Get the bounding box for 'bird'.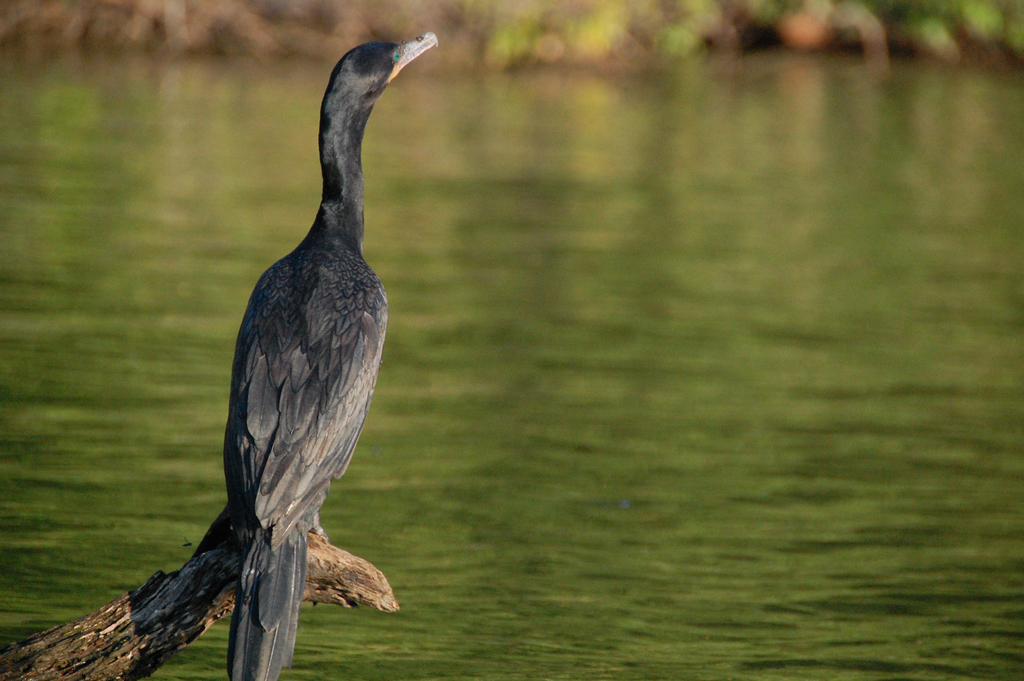
216 29 449 680.
